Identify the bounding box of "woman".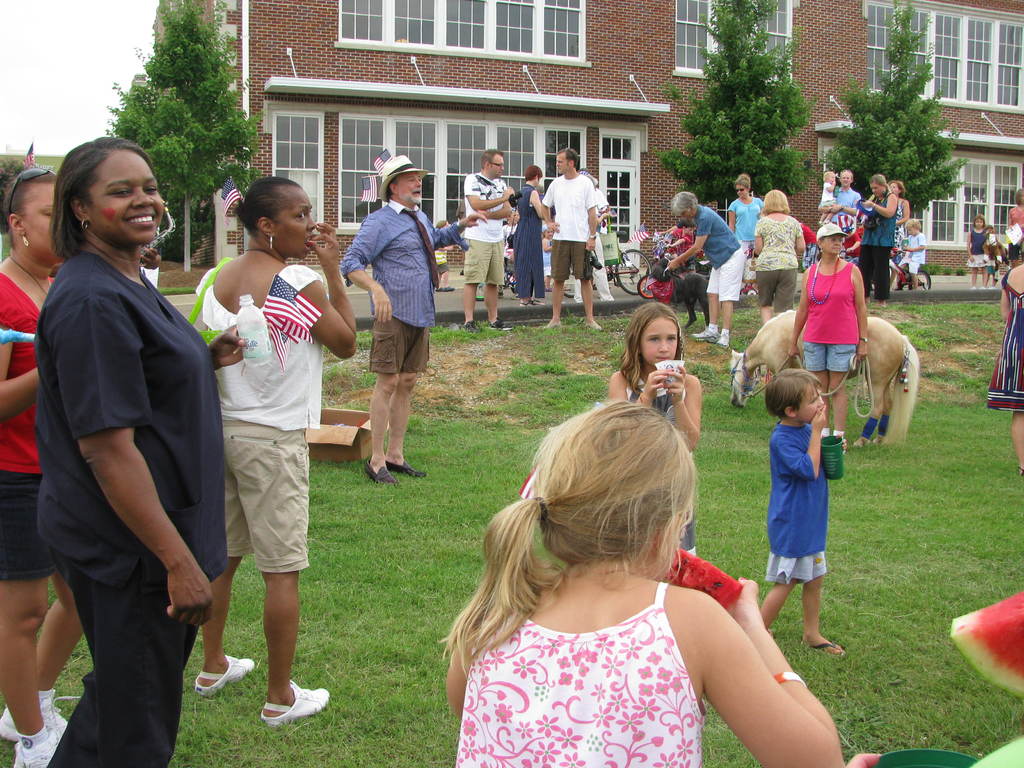
(184, 179, 370, 726).
